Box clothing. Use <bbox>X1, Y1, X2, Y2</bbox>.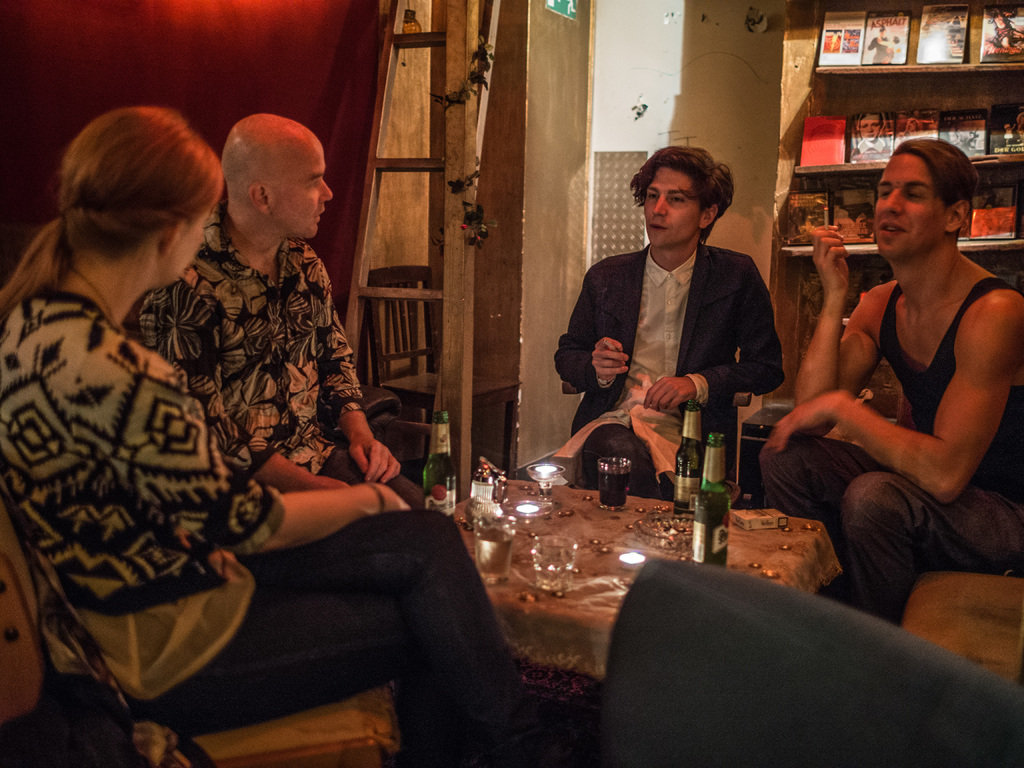
<bbox>147, 238, 415, 508</bbox>.
